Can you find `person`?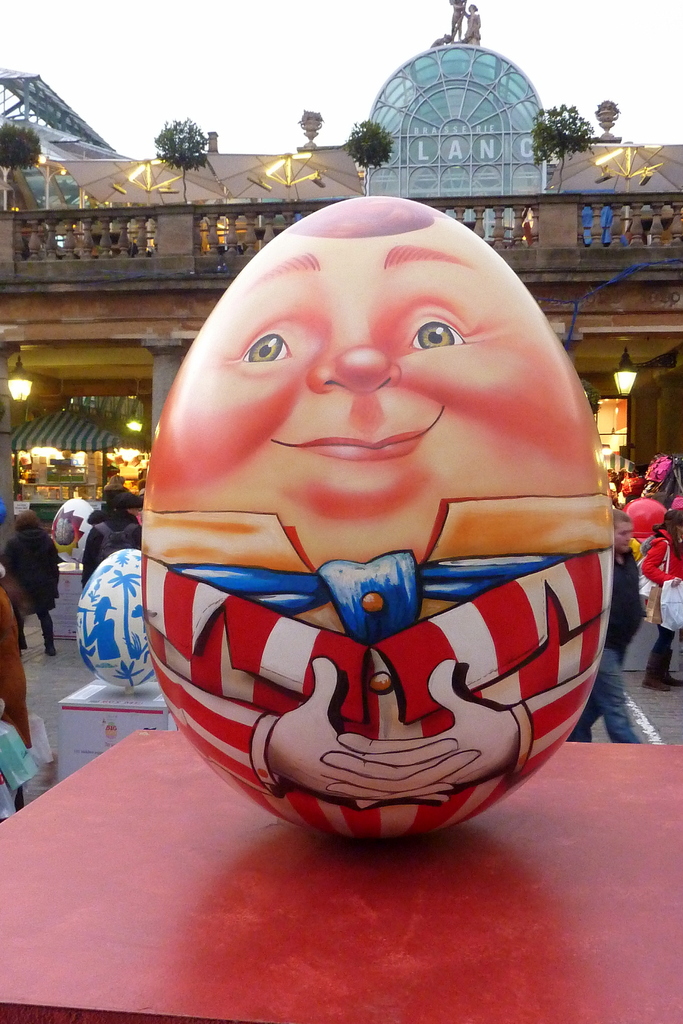
Yes, bounding box: select_region(0, 505, 73, 659).
